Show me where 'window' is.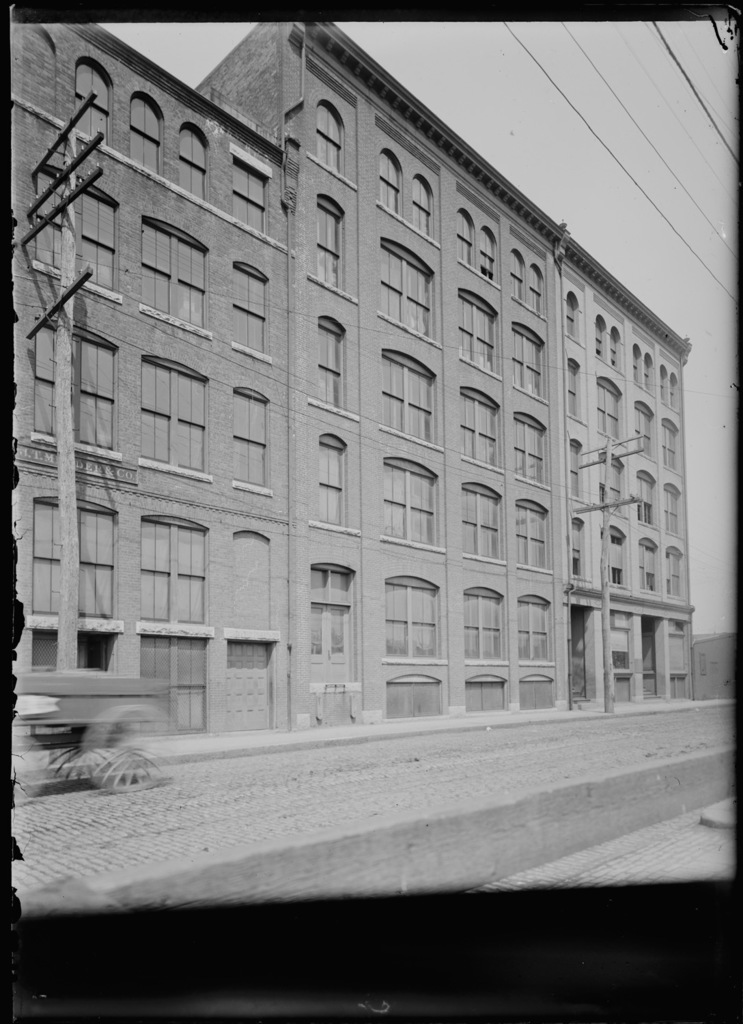
'window' is at x1=316 y1=436 x2=348 y2=527.
